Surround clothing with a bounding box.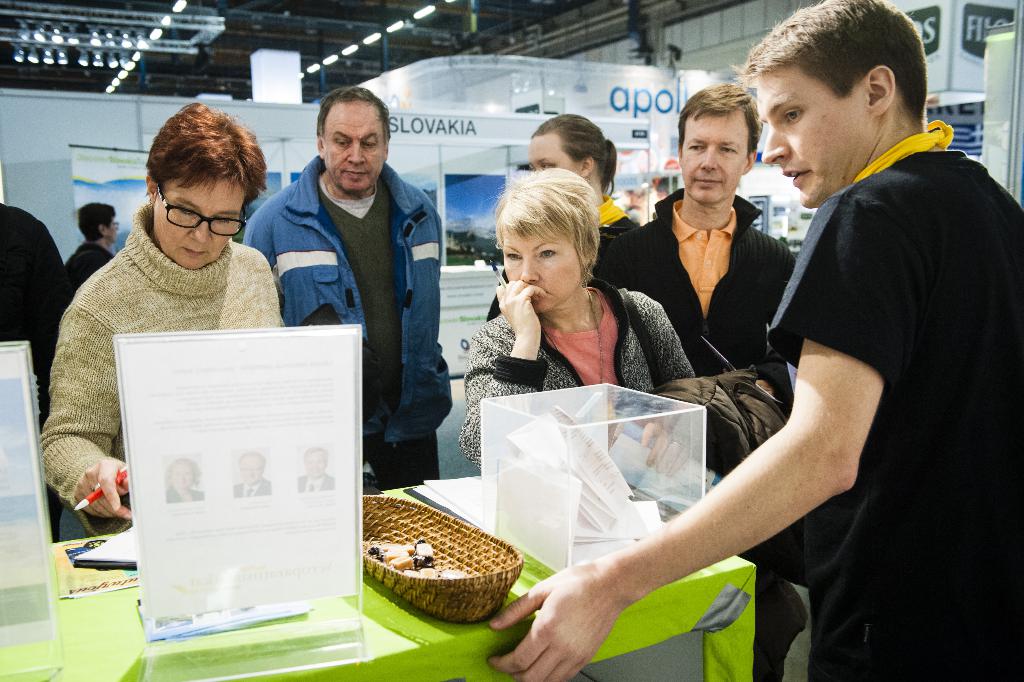
{"x1": 0, "y1": 213, "x2": 74, "y2": 544}.
